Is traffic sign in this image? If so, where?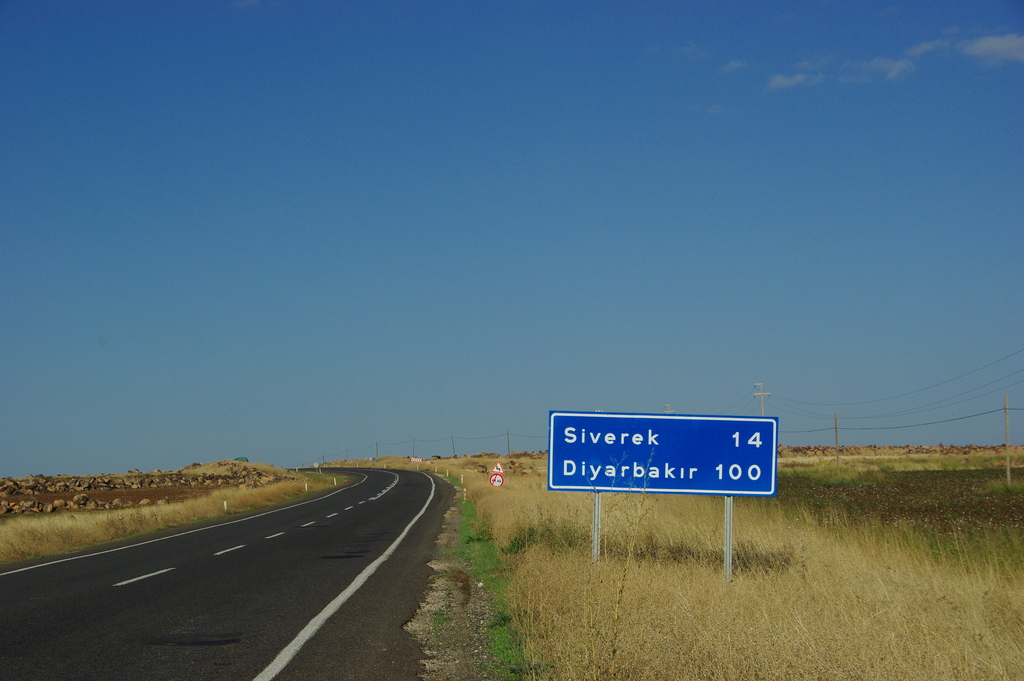
Yes, at x1=488, y1=473, x2=504, y2=491.
